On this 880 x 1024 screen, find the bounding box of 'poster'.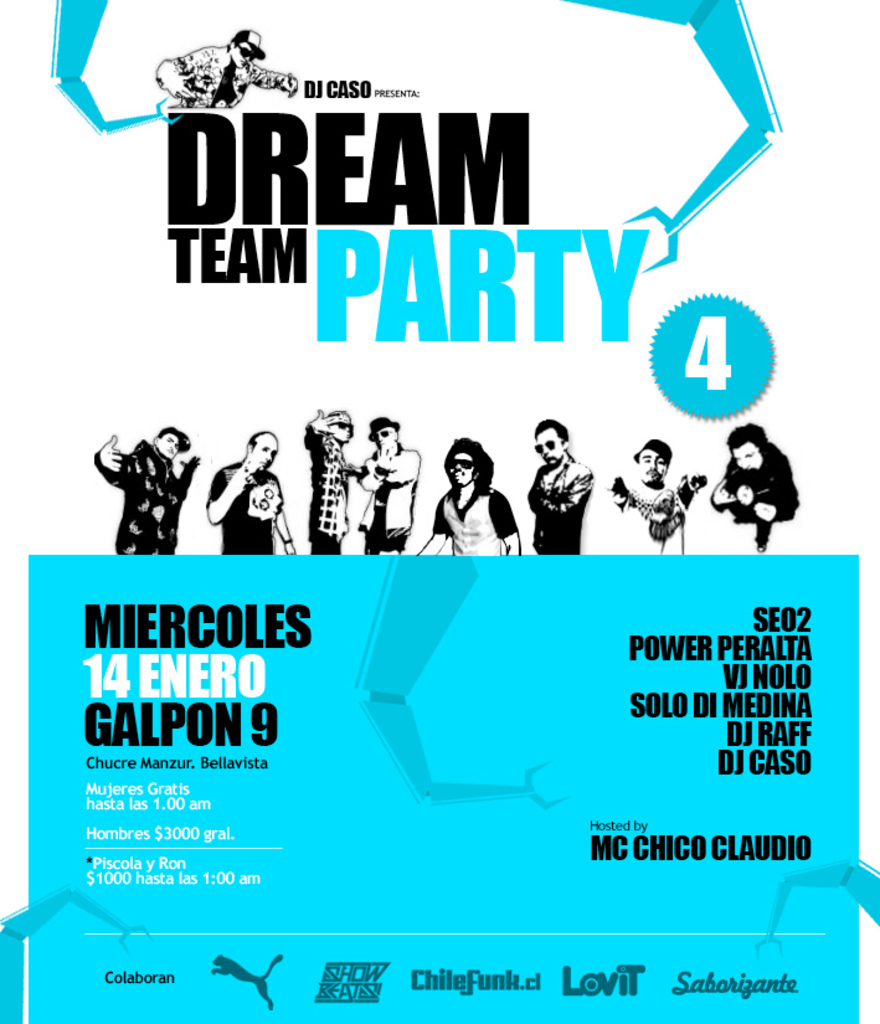
Bounding box: left=0, top=0, right=879, bottom=1023.
